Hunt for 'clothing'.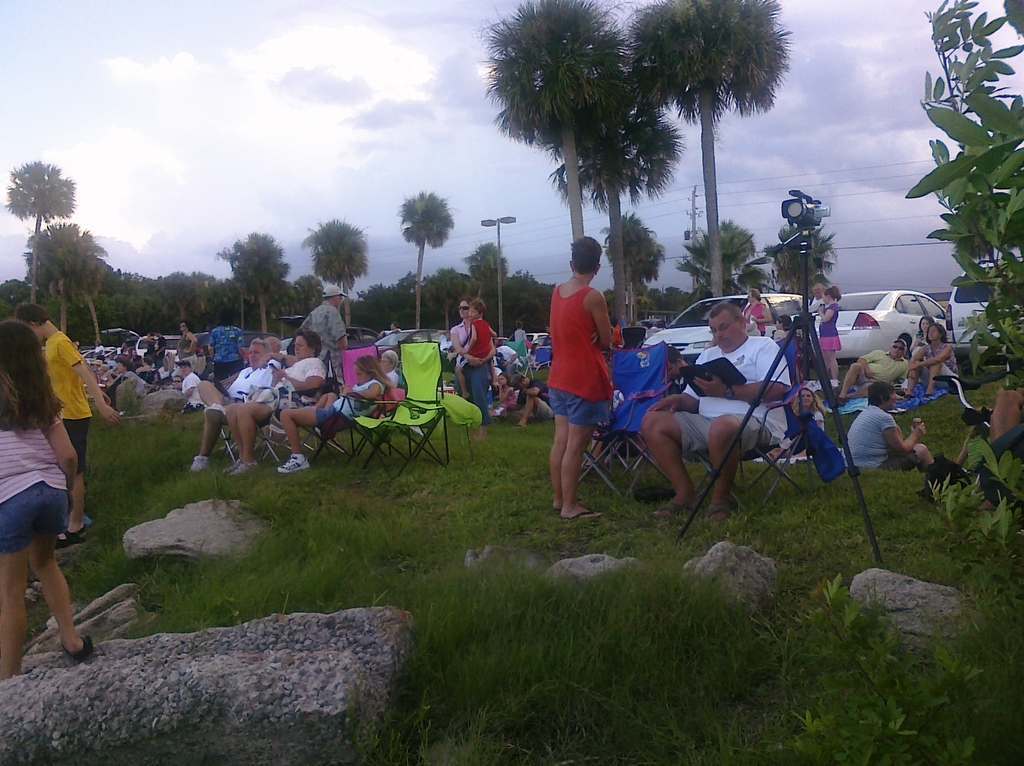
Hunted down at [449,320,488,426].
